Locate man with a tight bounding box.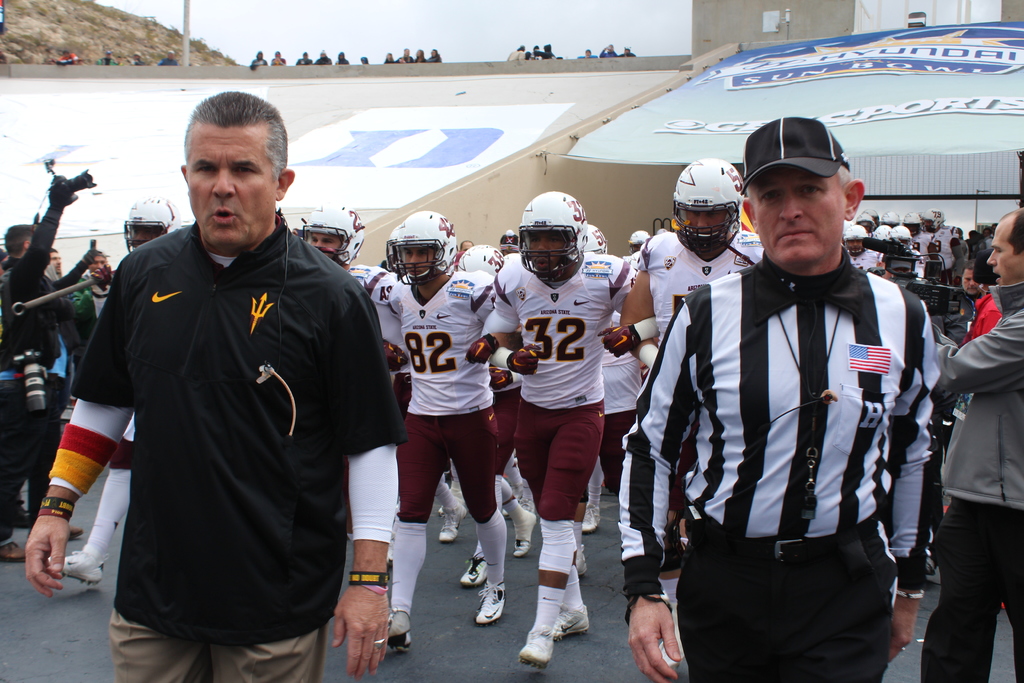
616:119:941:682.
